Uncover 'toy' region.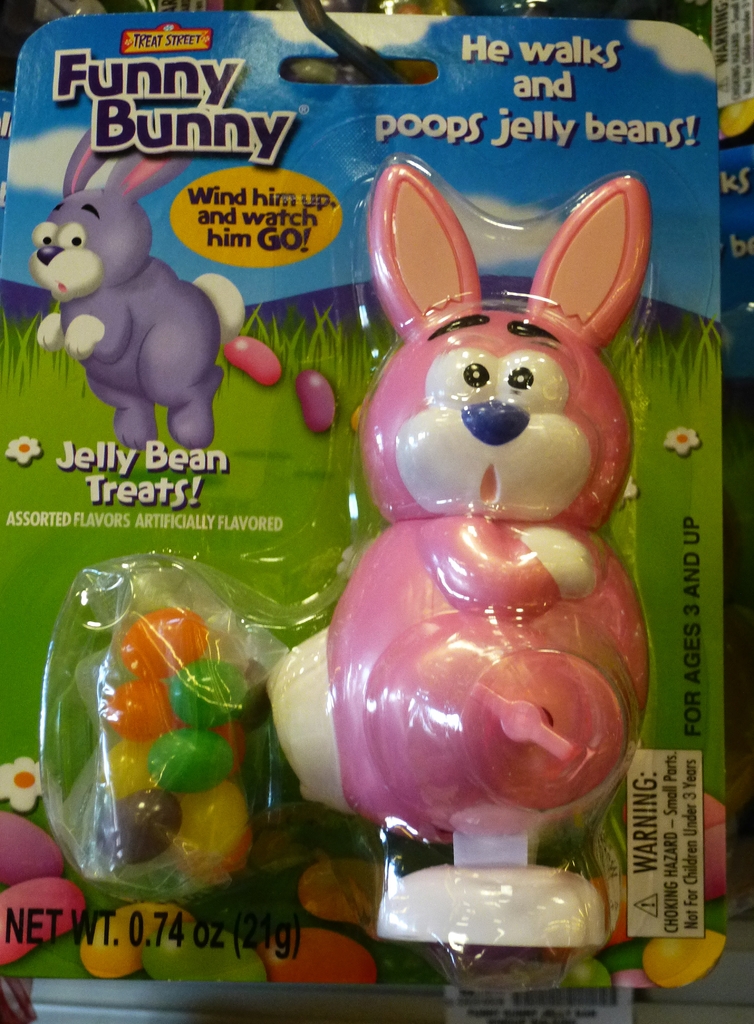
Uncovered: Rect(247, 125, 701, 942).
